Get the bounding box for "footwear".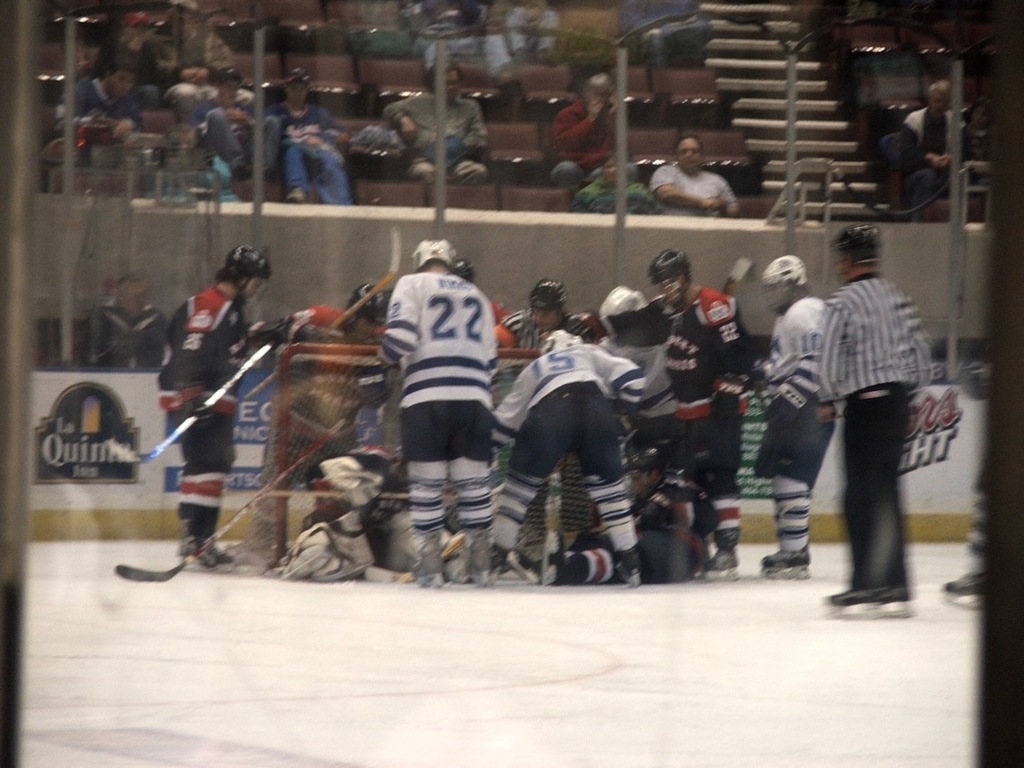
(831, 582, 910, 606).
